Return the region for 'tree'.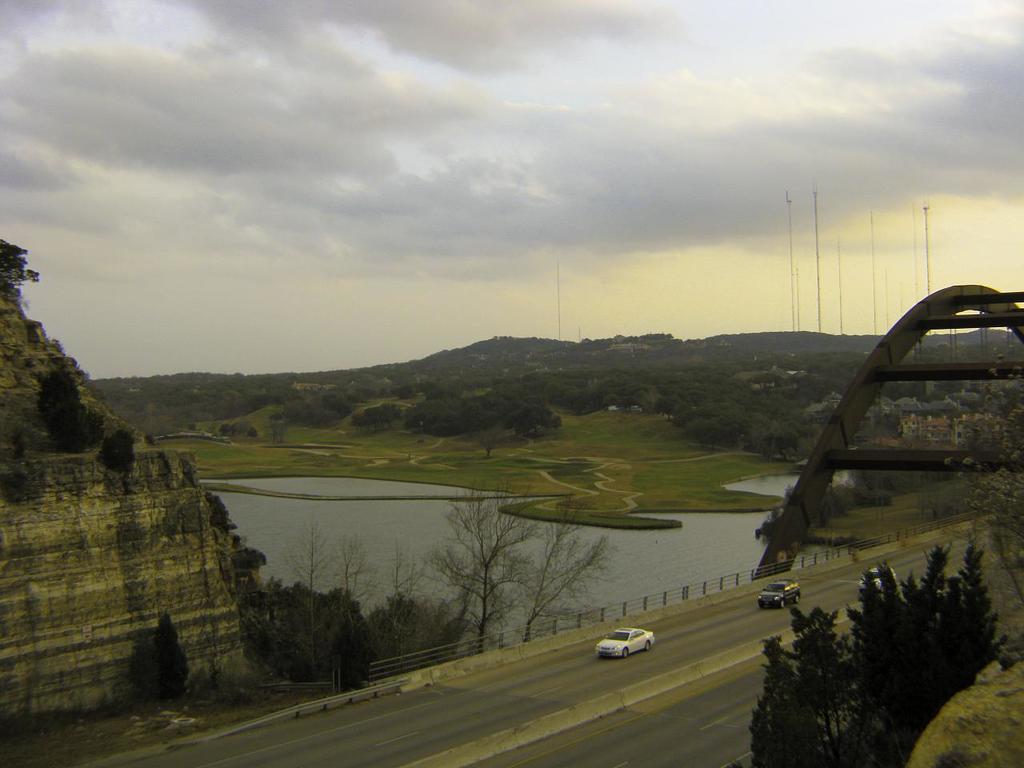
region(321, 510, 387, 624).
